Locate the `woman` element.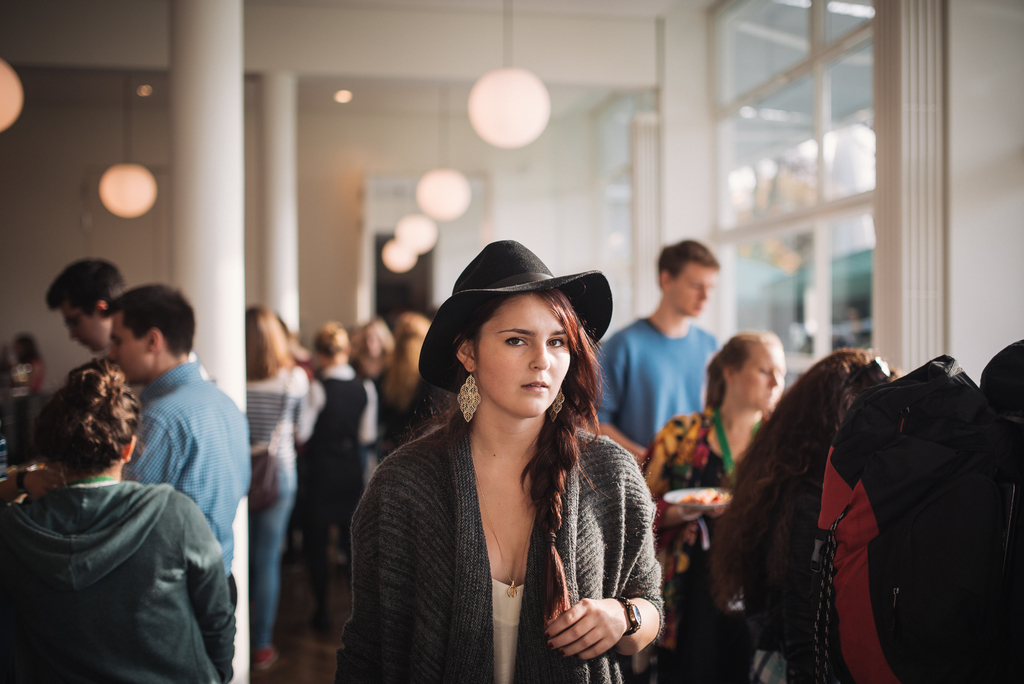
Element bbox: 250/304/325/678.
